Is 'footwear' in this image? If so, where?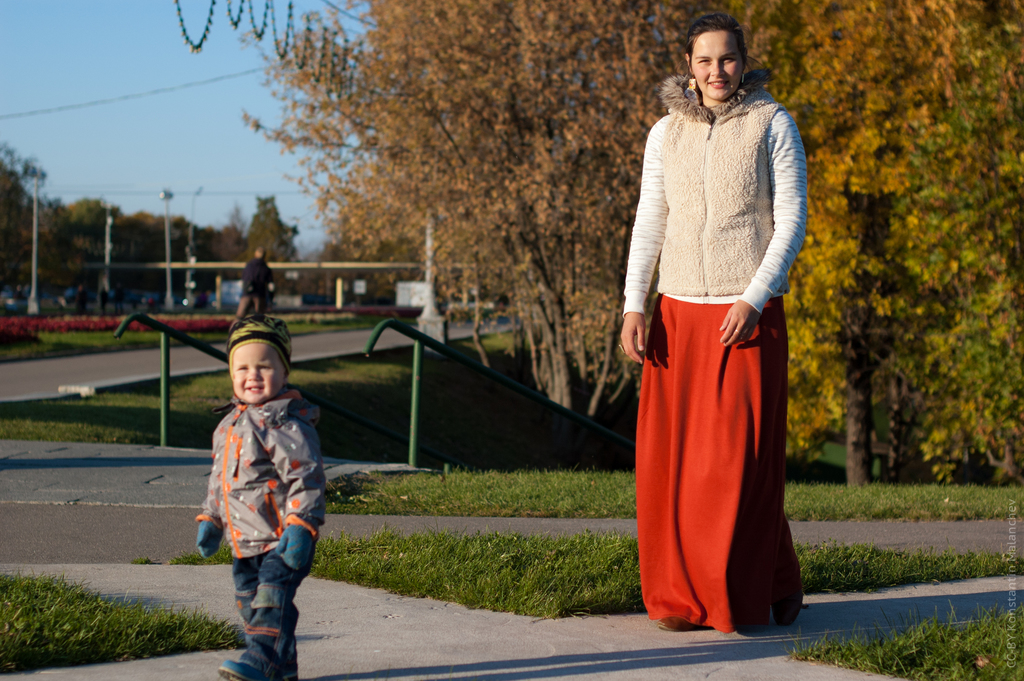
Yes, at box(221, 644, 268, 680).
